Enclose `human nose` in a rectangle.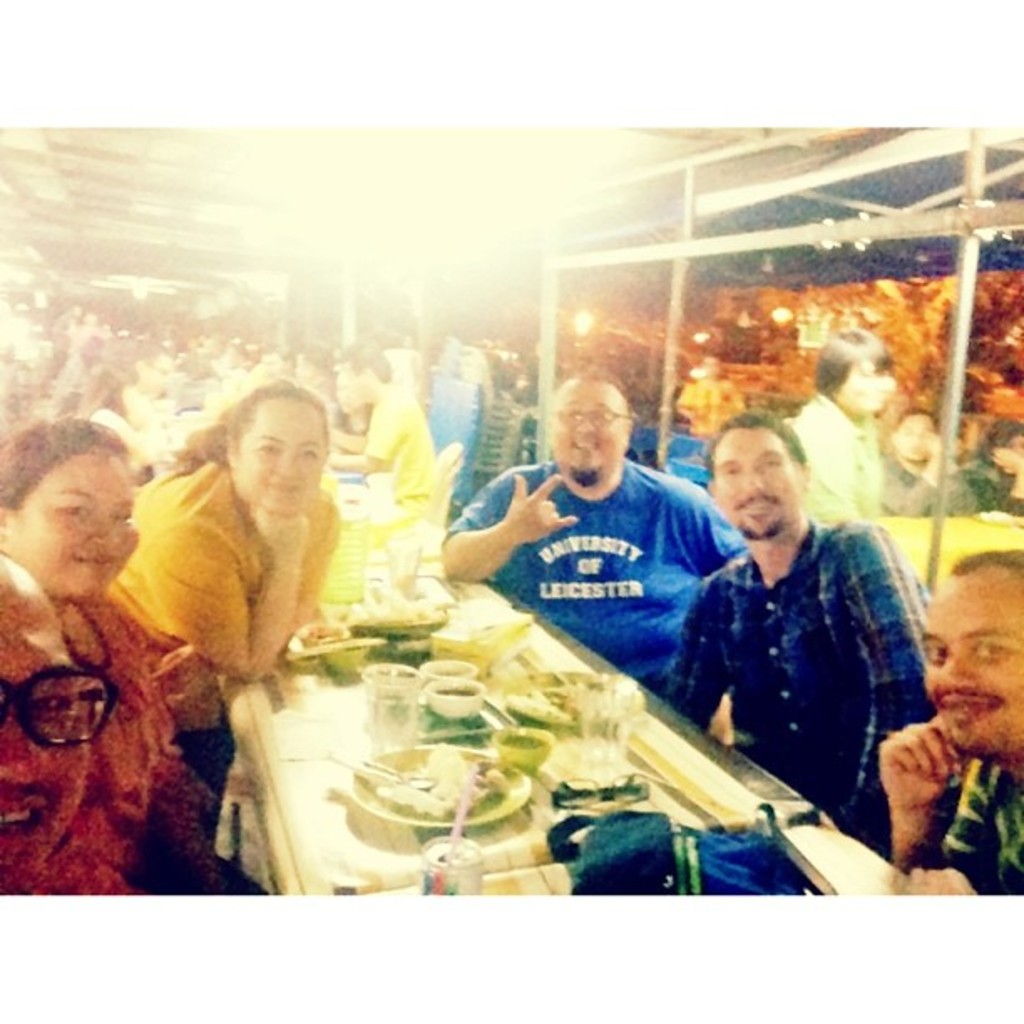
bbox=[942, 648, 969, 691].
